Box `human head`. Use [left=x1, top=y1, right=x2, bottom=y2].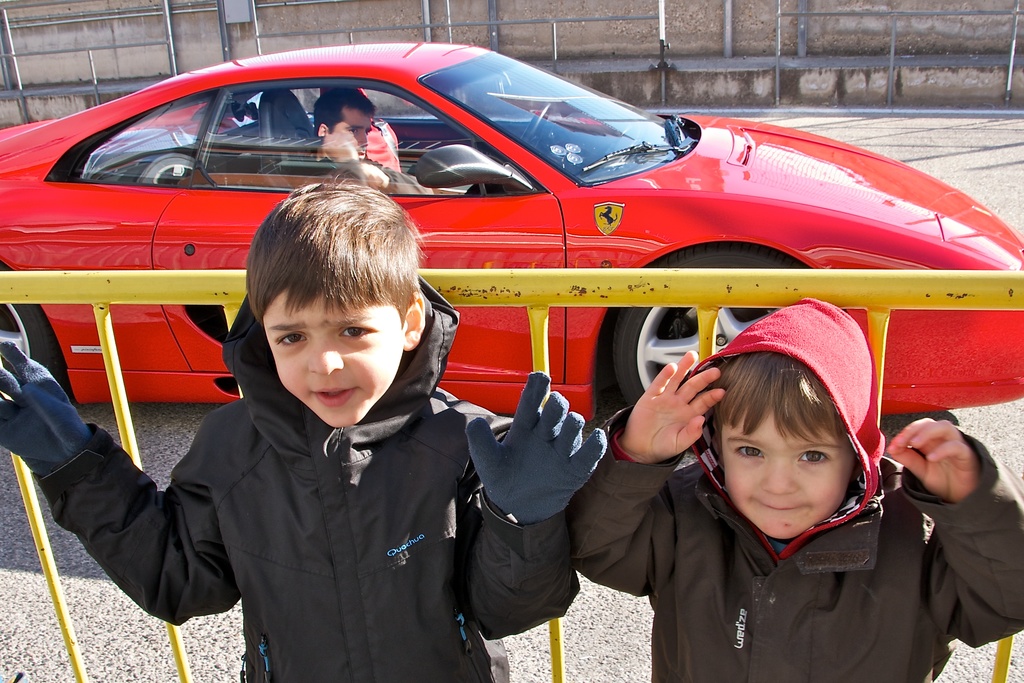
[left=713, top=298, right=890, bottom=552].
